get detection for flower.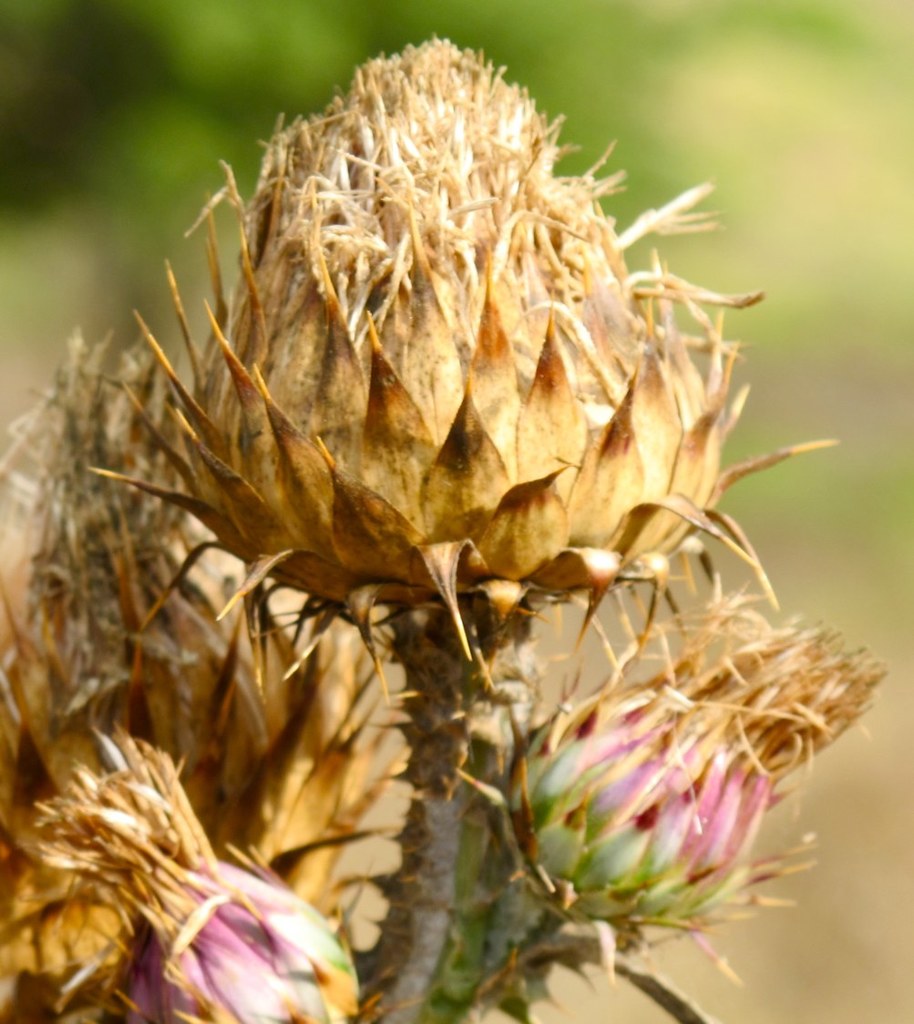
Detection: bbox=[477, 577, 896, 989].
